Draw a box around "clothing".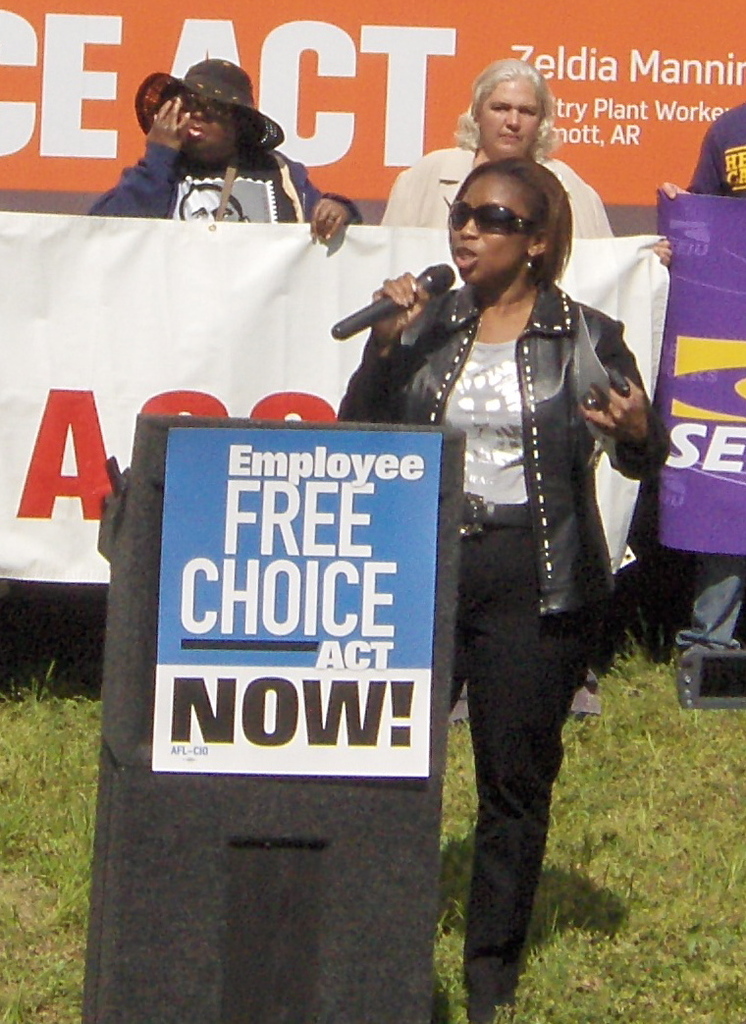
{"left": 372, "top": 141, "right": 622, "bottom": 229}.
